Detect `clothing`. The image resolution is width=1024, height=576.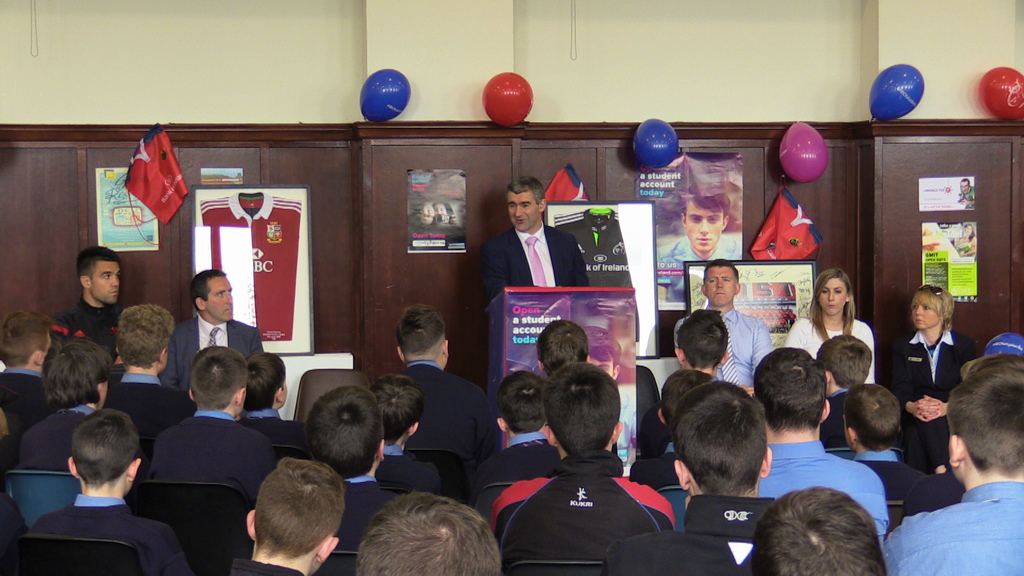
652 234 746 301.
